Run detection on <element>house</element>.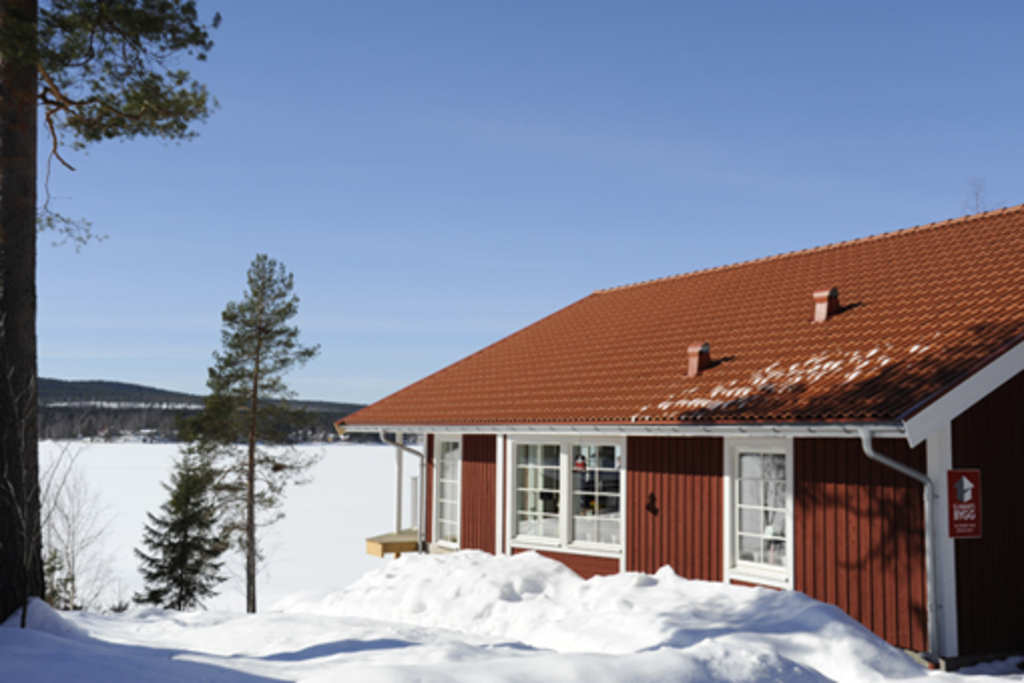
Result: box(369, 213, 976, 637).
